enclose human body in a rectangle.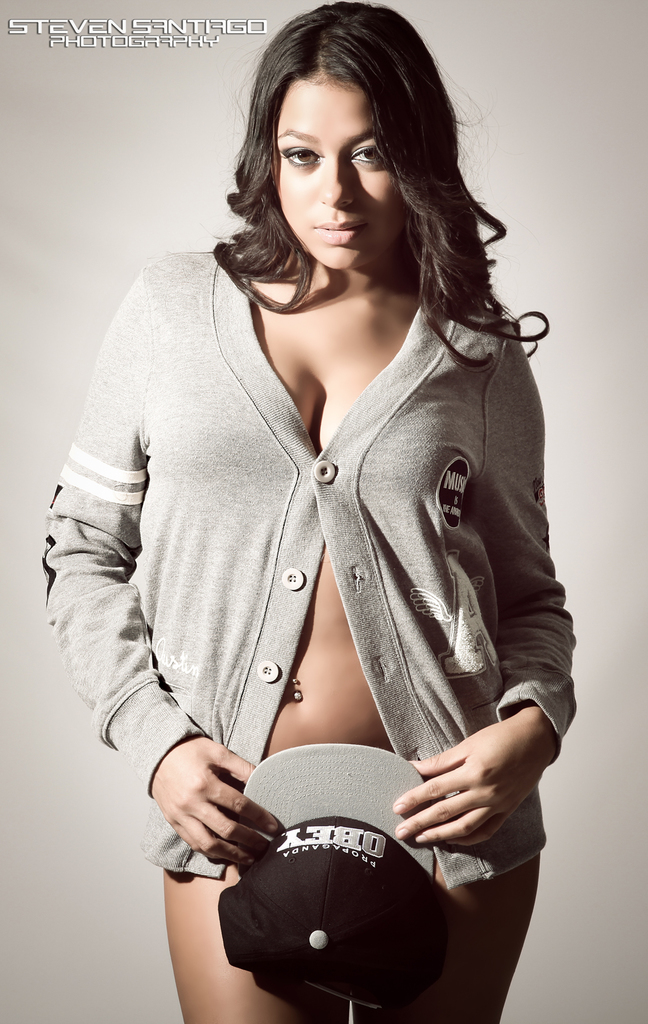
(45,55,598,979).
